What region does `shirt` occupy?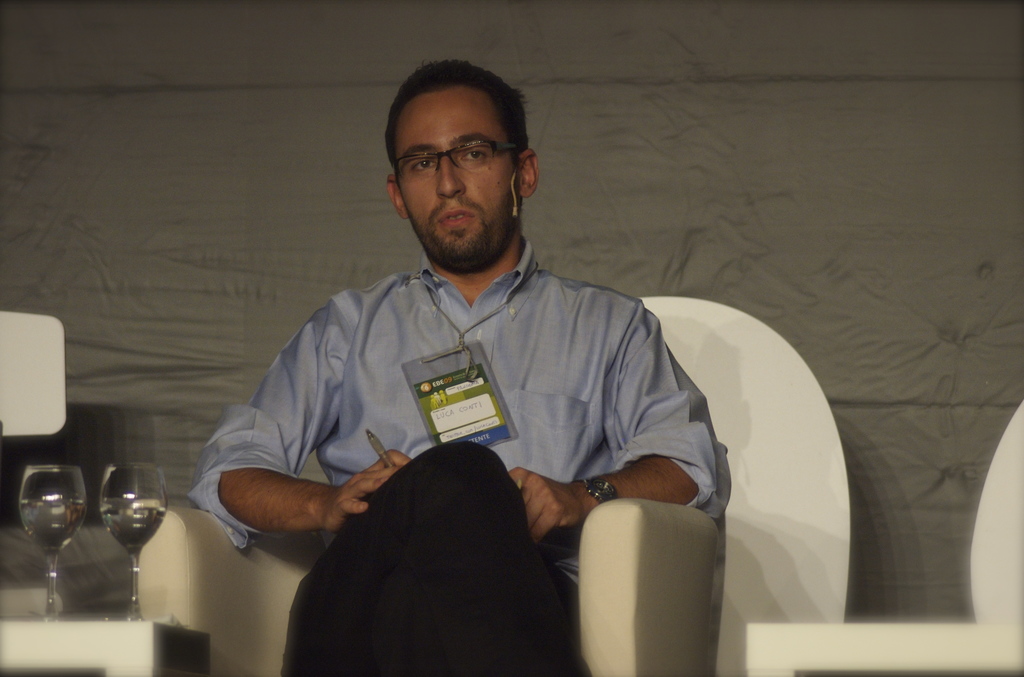
(179, 241, 733, 605).
